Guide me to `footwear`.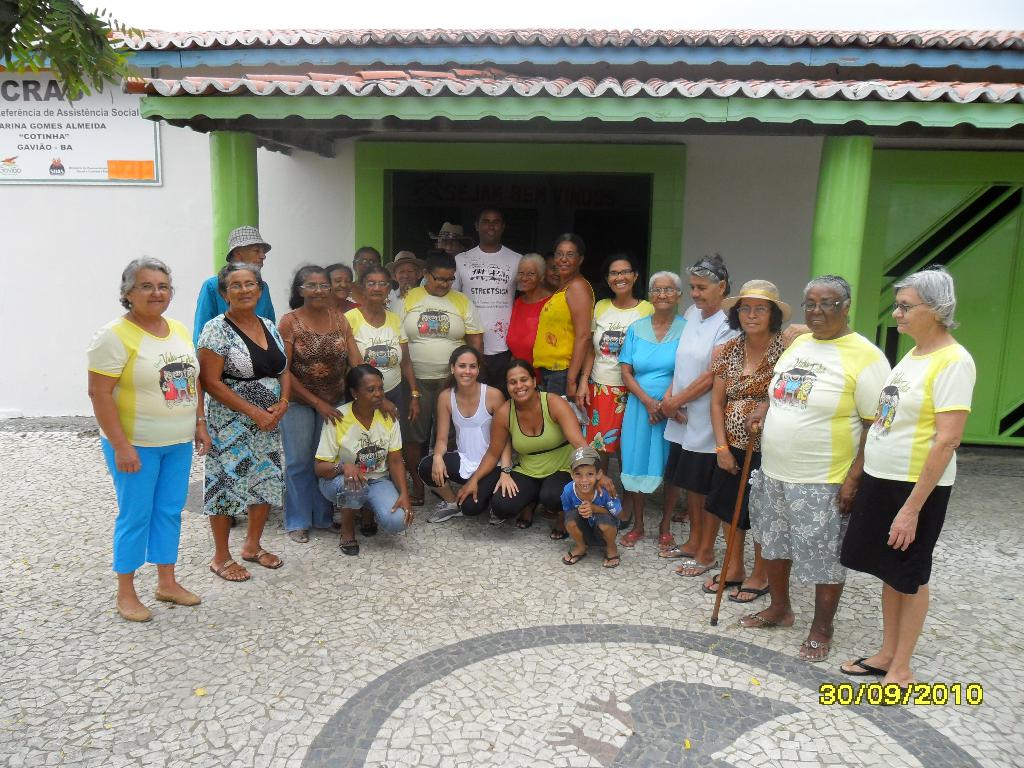
Guidance: bbox=[155, 580, 202, 604].
